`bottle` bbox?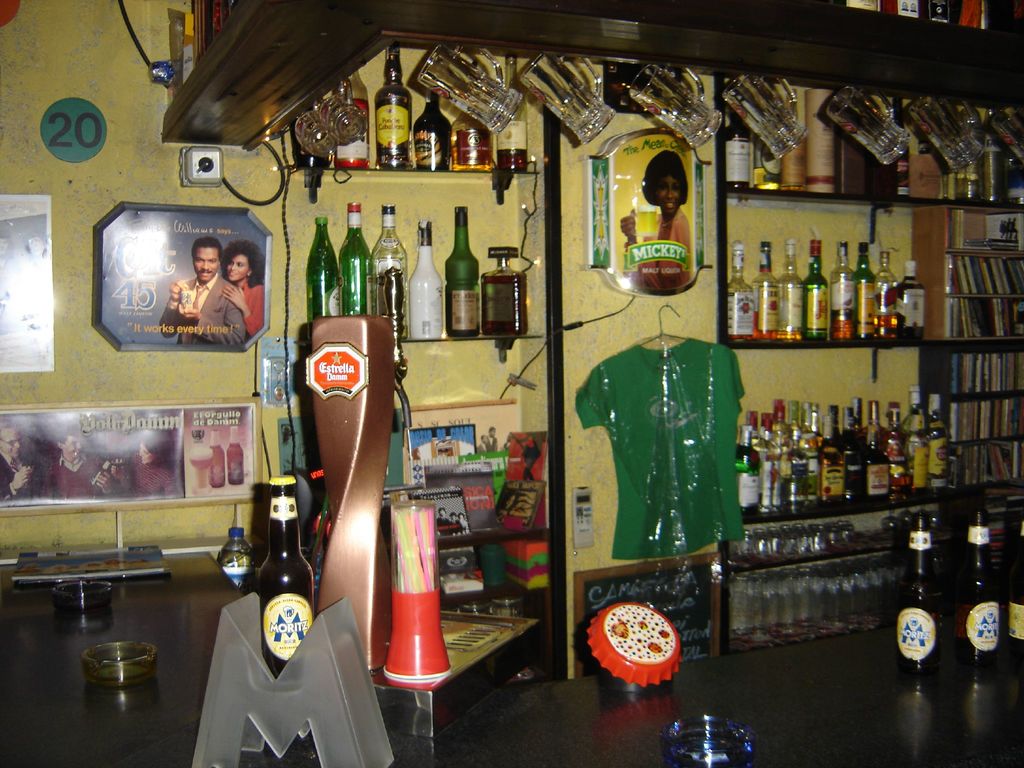
[x1=492, y1=58, x2=530, y2=175]
